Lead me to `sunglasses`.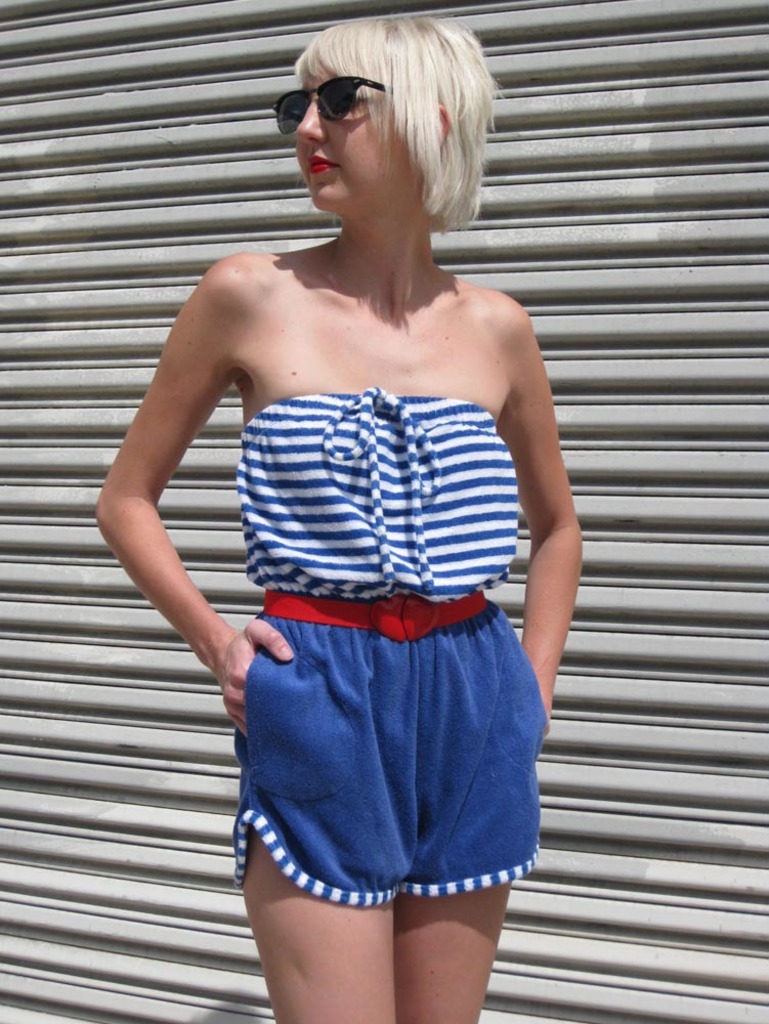
Lead to Rect(273, 75, 387, 135).
